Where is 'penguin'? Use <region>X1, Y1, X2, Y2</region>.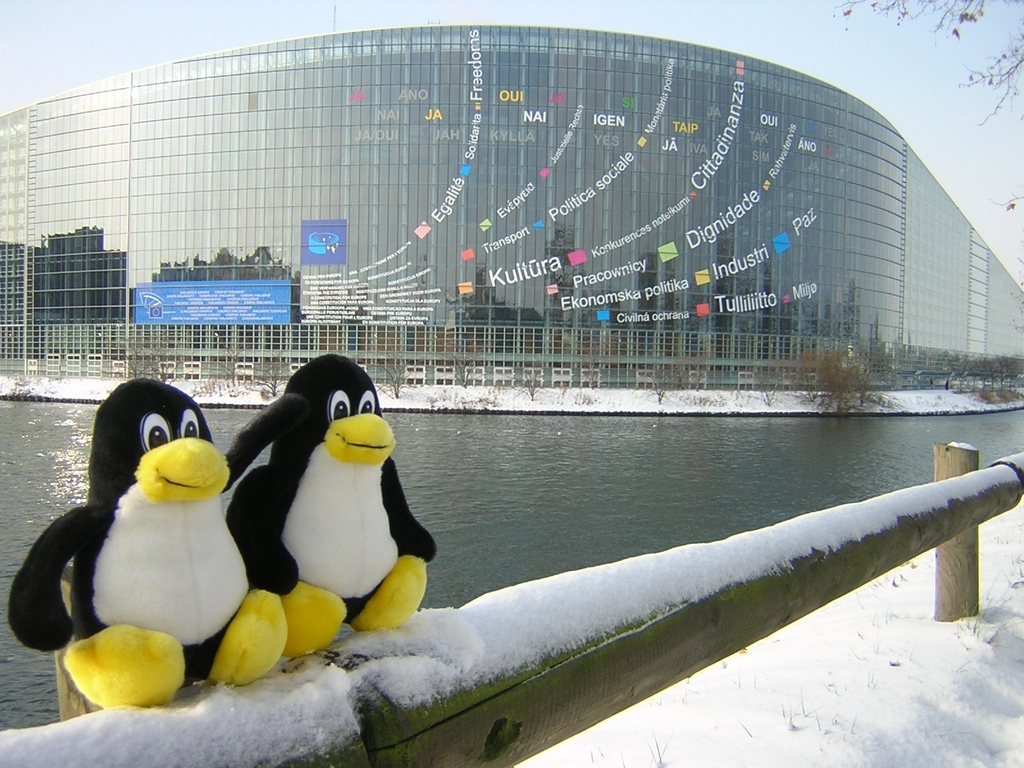
<region>4, 374, 291, 707</region>.
